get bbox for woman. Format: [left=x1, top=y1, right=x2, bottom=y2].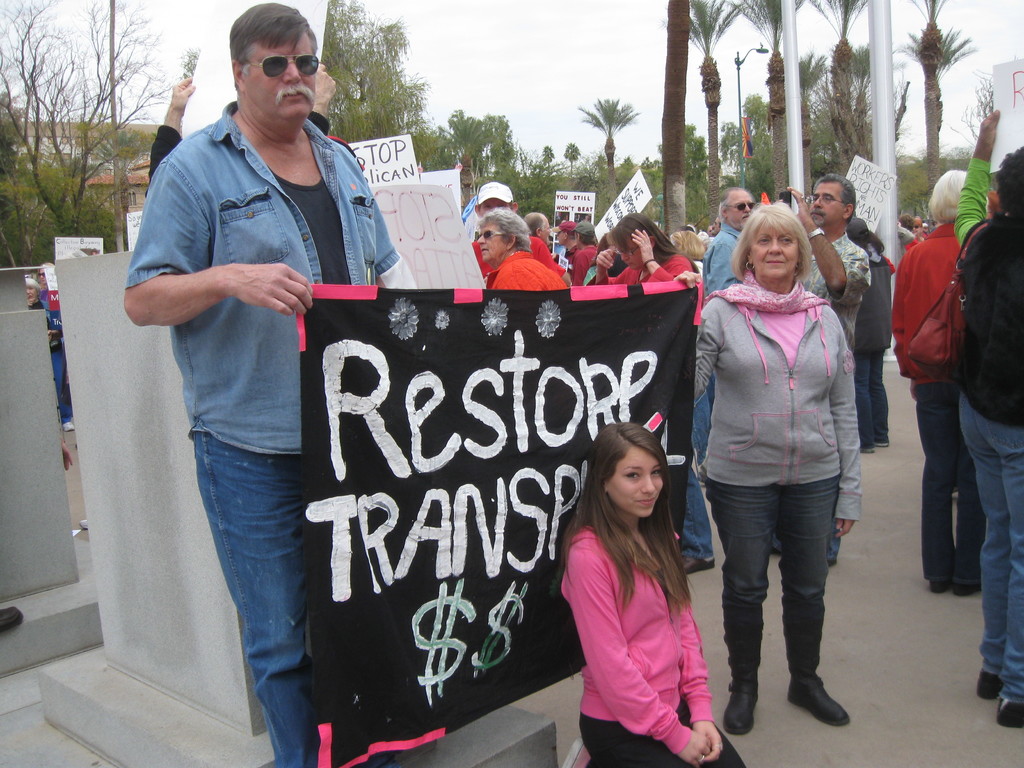
[left=560, top=422, right=742, bottom=767].
